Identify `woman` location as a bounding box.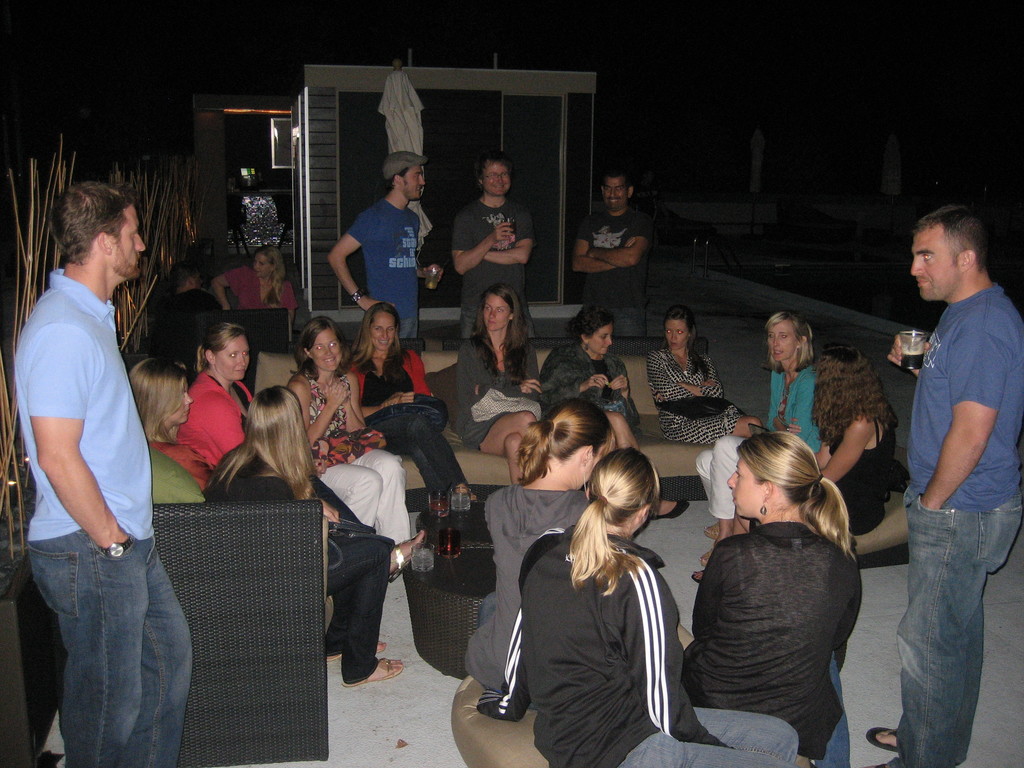
<bbox>338, 300, 474, 512</bbox>.
